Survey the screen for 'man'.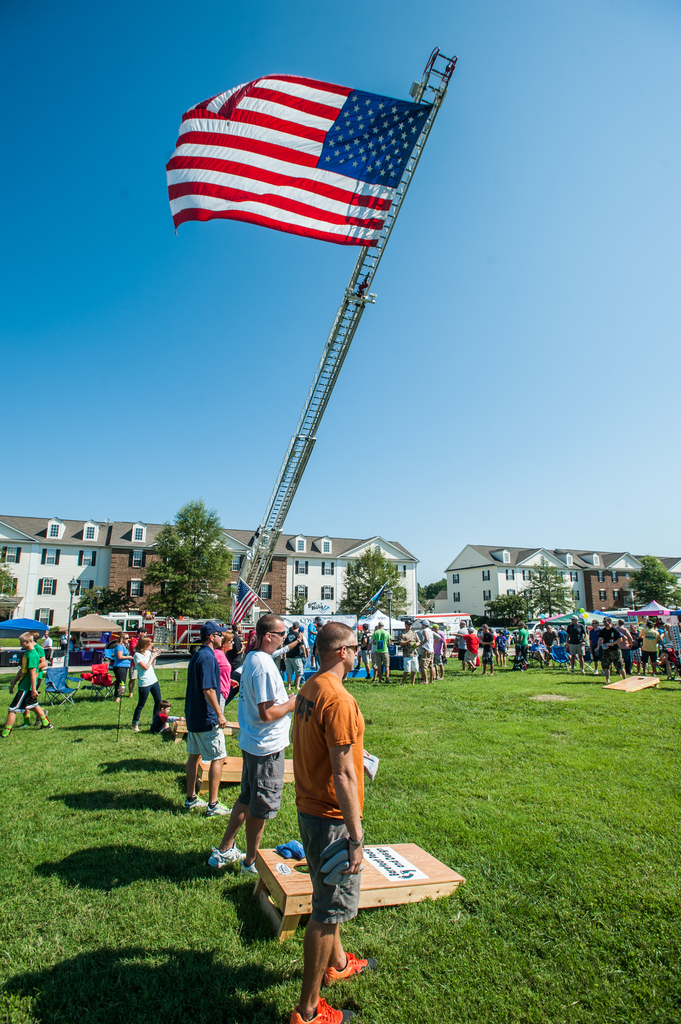
Survey found: l=211, t=608, r=305, b=876.
